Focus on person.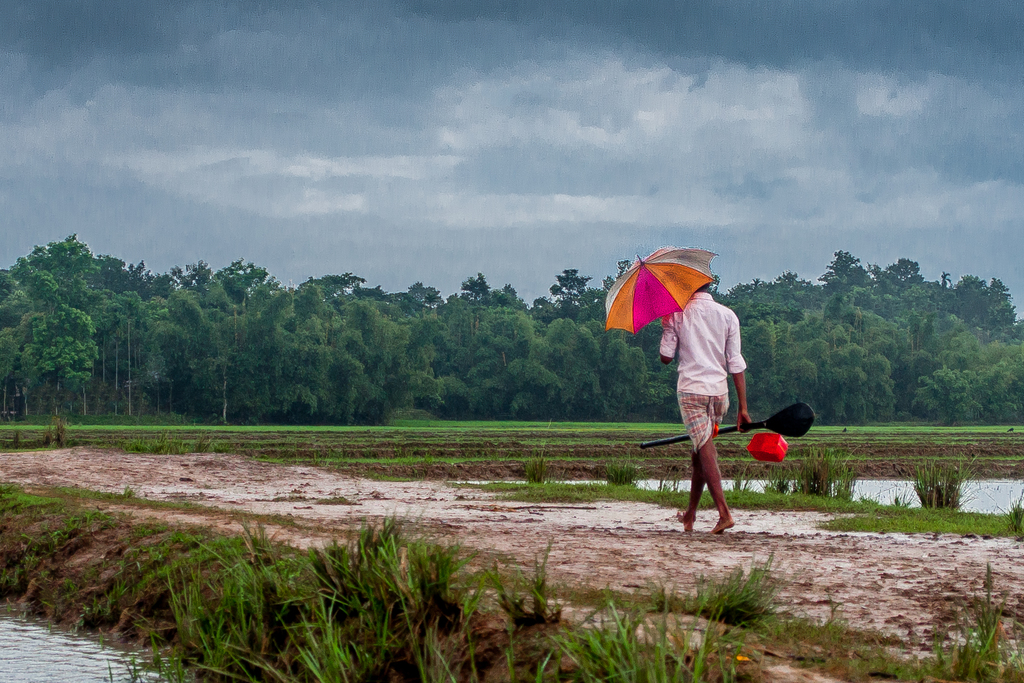
Focused at (x1=653, y1=251, x2=773, y2=547).
